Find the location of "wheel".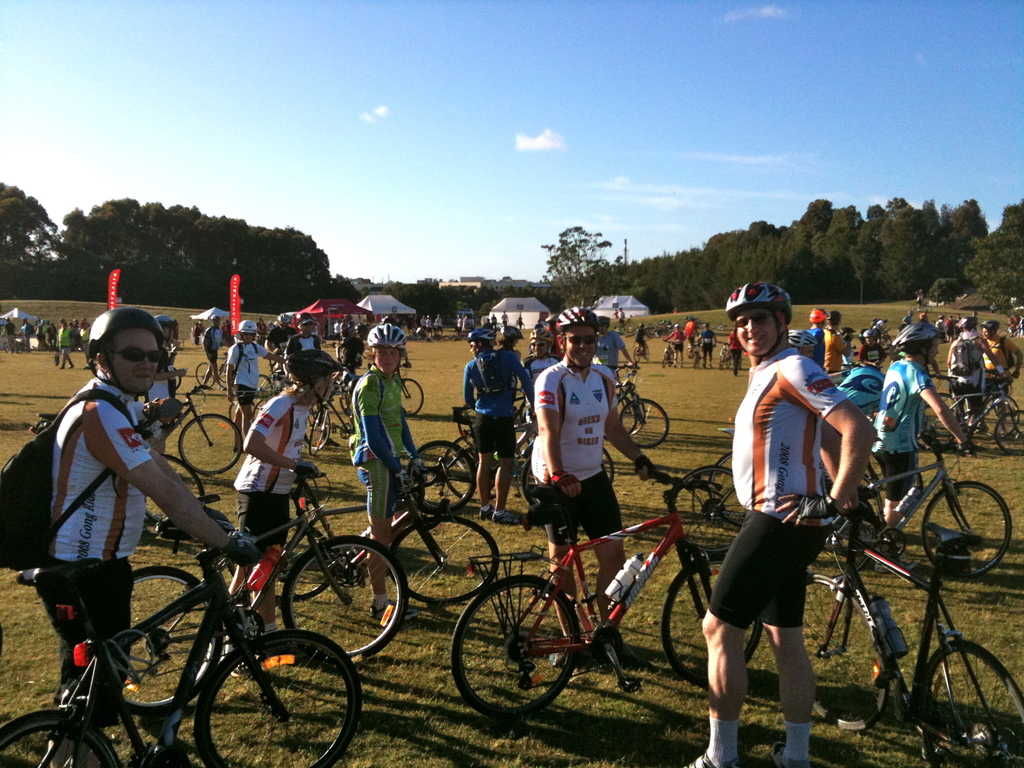
Location: left=196, top=628, right=366, bottom=767.
